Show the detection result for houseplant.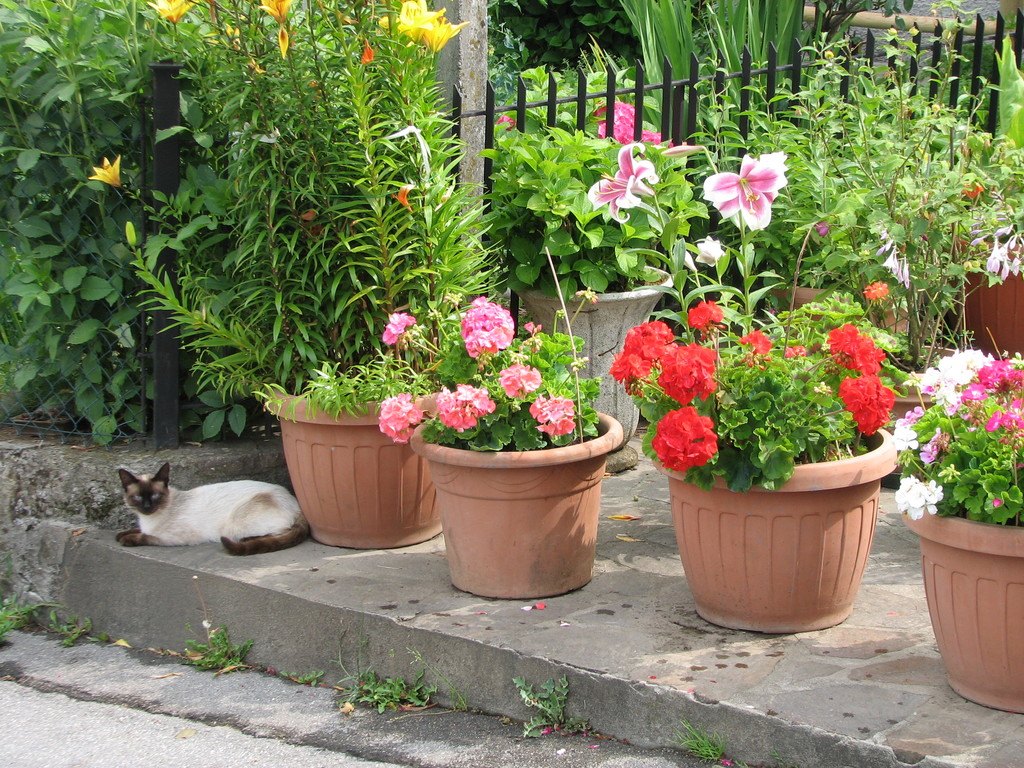
Rect(943, 31, 1023, 357).
